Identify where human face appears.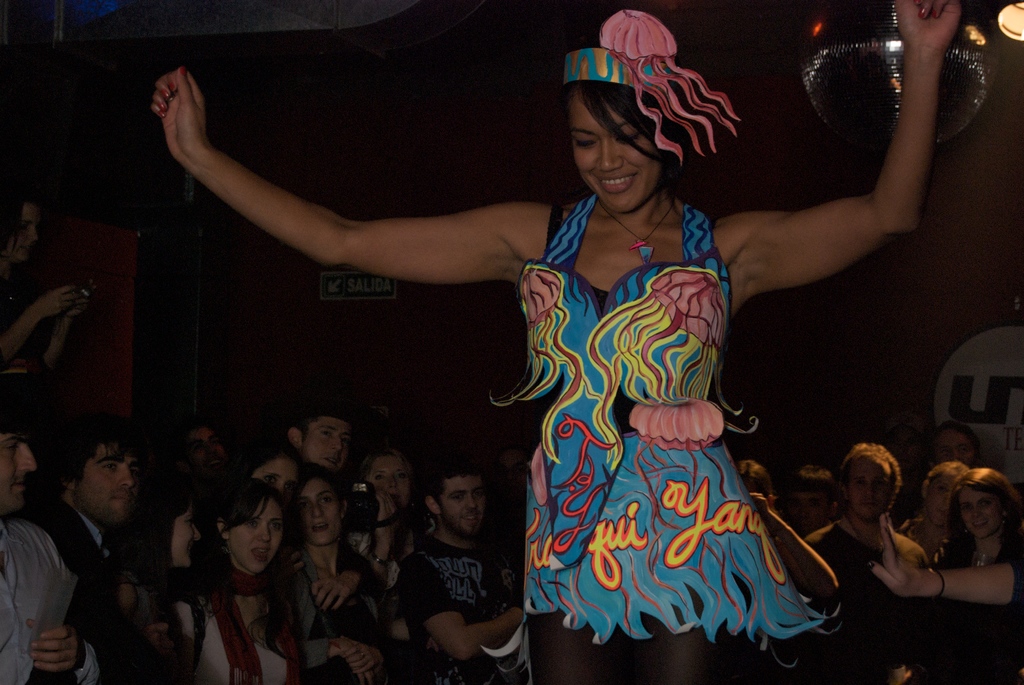
Appears at rect(172, 515, 202, 563).
